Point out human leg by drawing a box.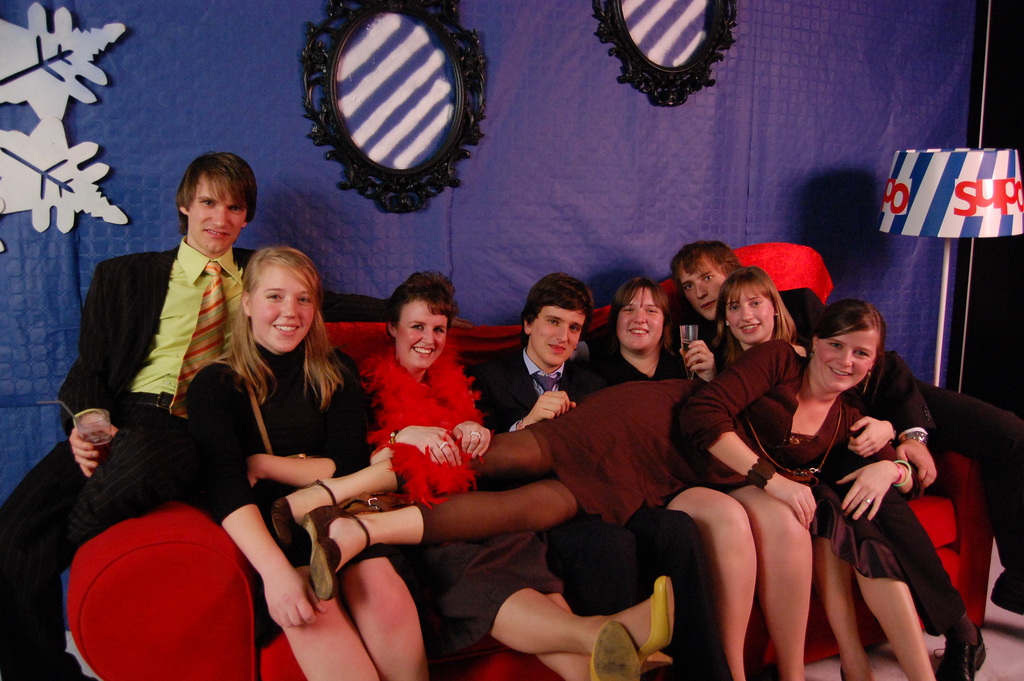
crop(272, 427, 543, 537).
